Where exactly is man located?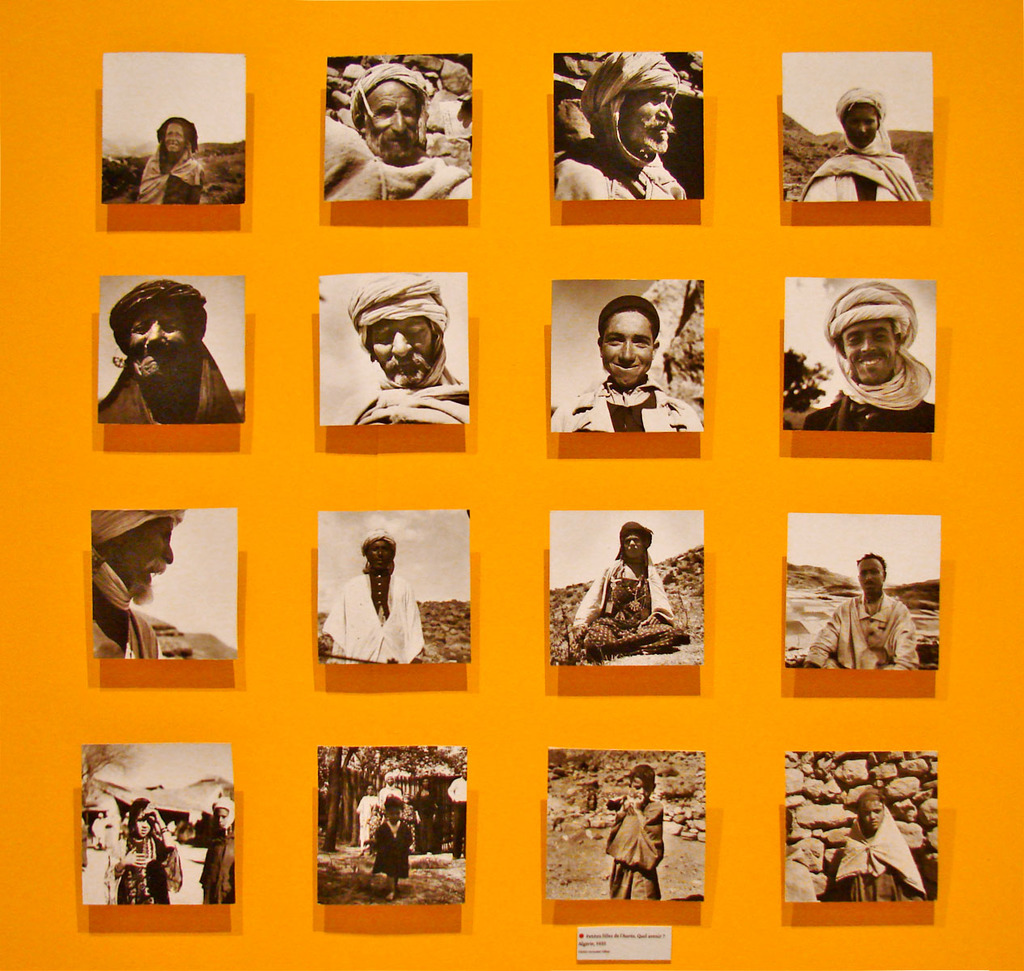
Its bounding box is x1=91, y1=509, x2=187, y2=659.
